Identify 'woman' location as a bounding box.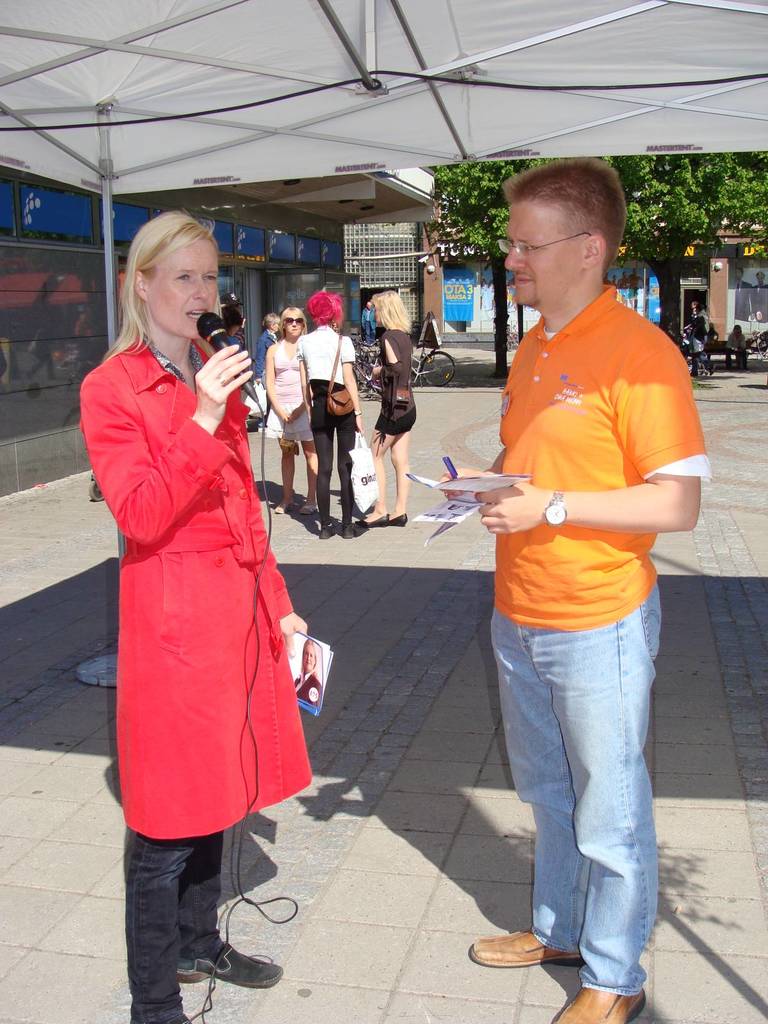
360,284,415,532.
